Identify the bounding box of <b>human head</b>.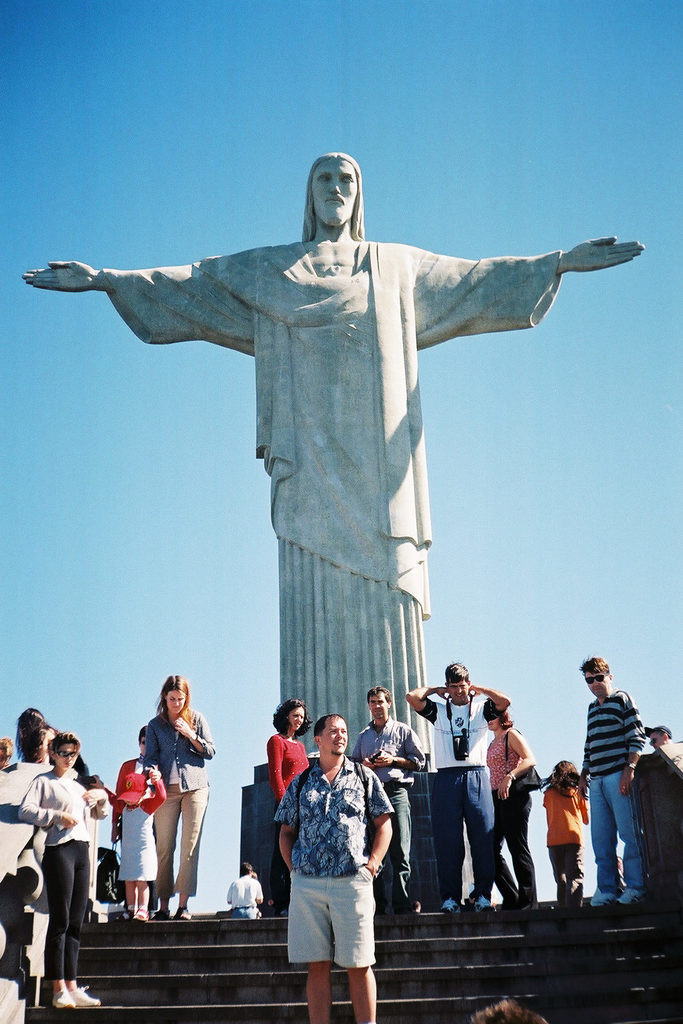
{"left": 579, "top": 659, "right": 614, "bottom": 701}.
